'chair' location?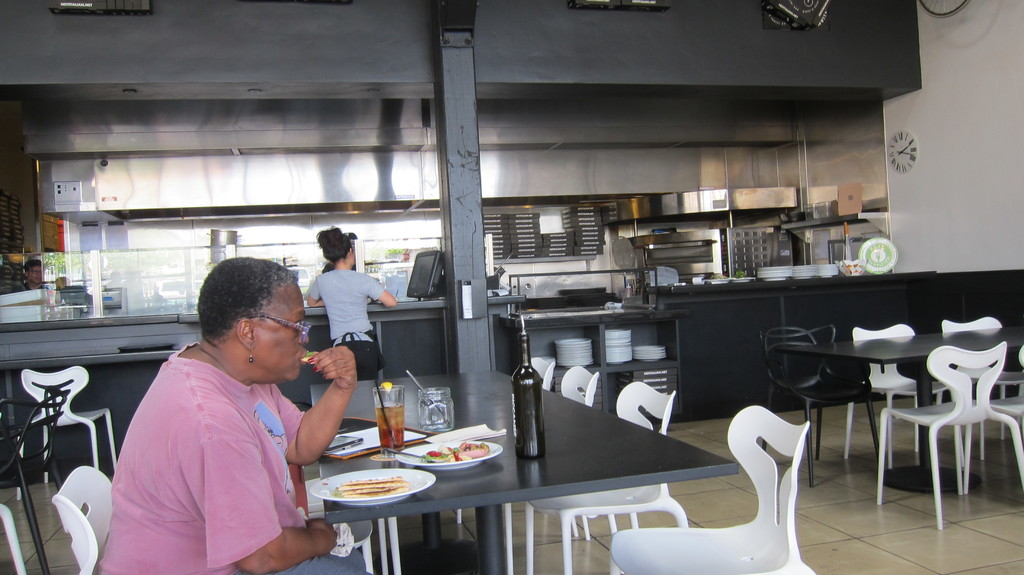
locate(504, 363, 596, 547)
